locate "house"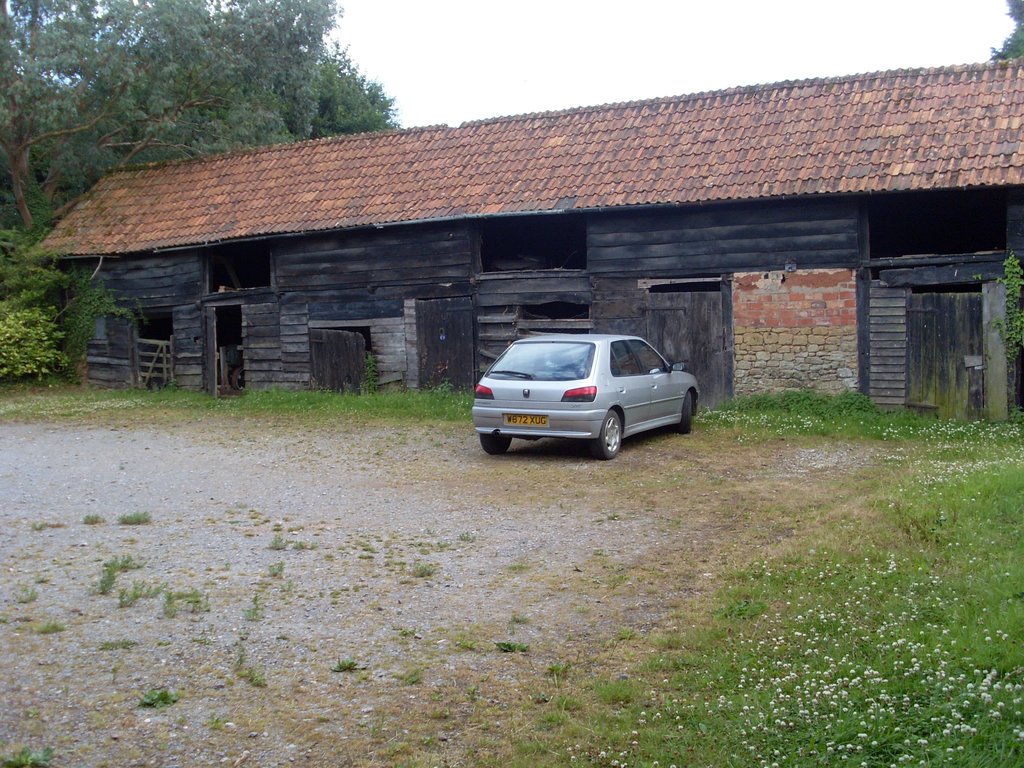
bbox(30, 84, 956, 474)
